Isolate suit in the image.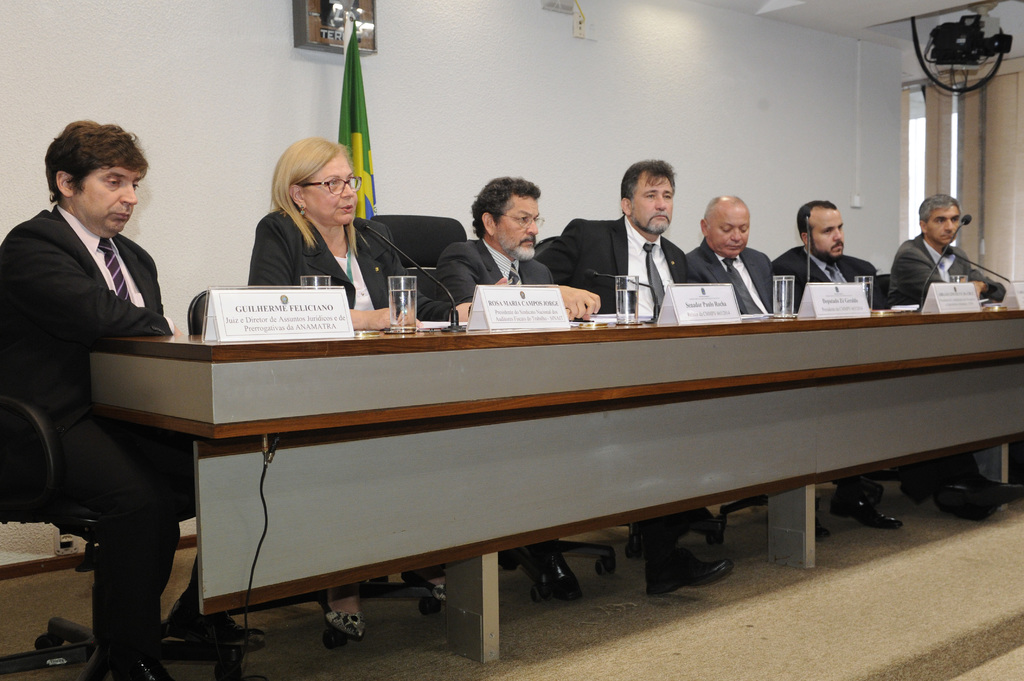
Isolated region: bbox=(535, 214, 714, 316).
